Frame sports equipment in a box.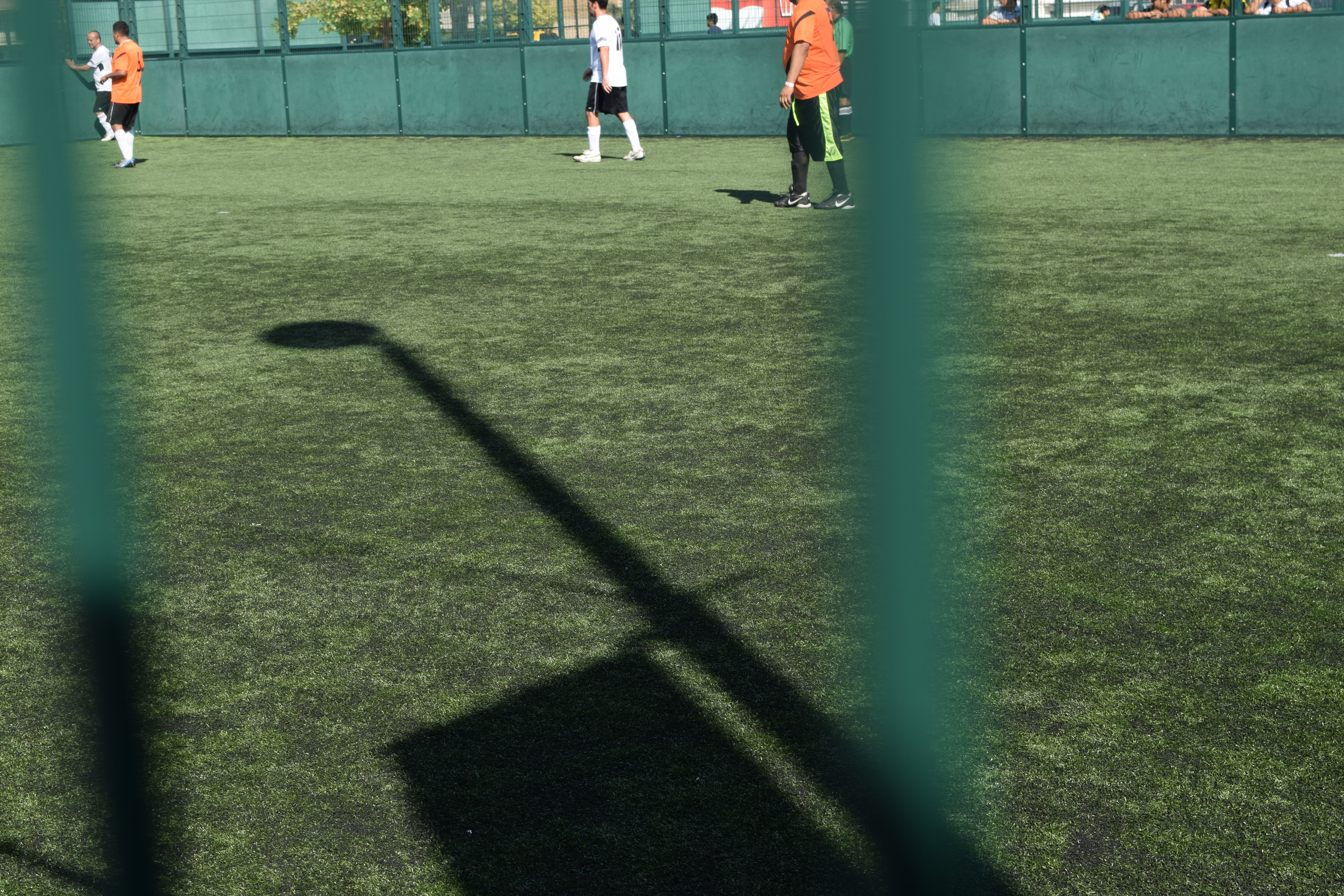
detection(174, 42, 182, 47).
